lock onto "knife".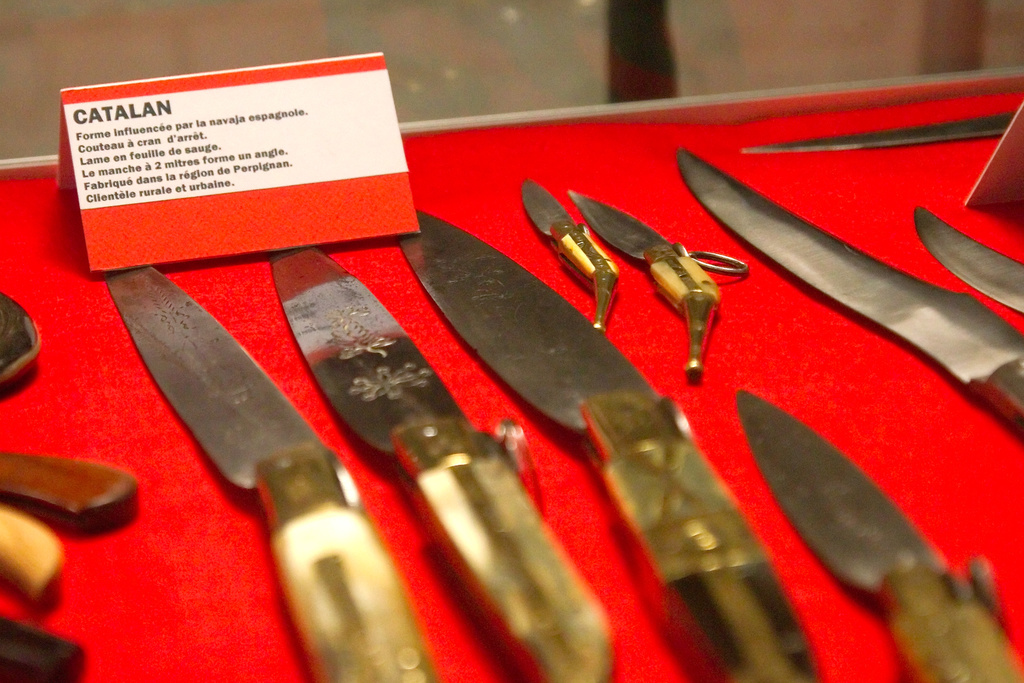
Locked: <box>674,143,1023,441</box>.
